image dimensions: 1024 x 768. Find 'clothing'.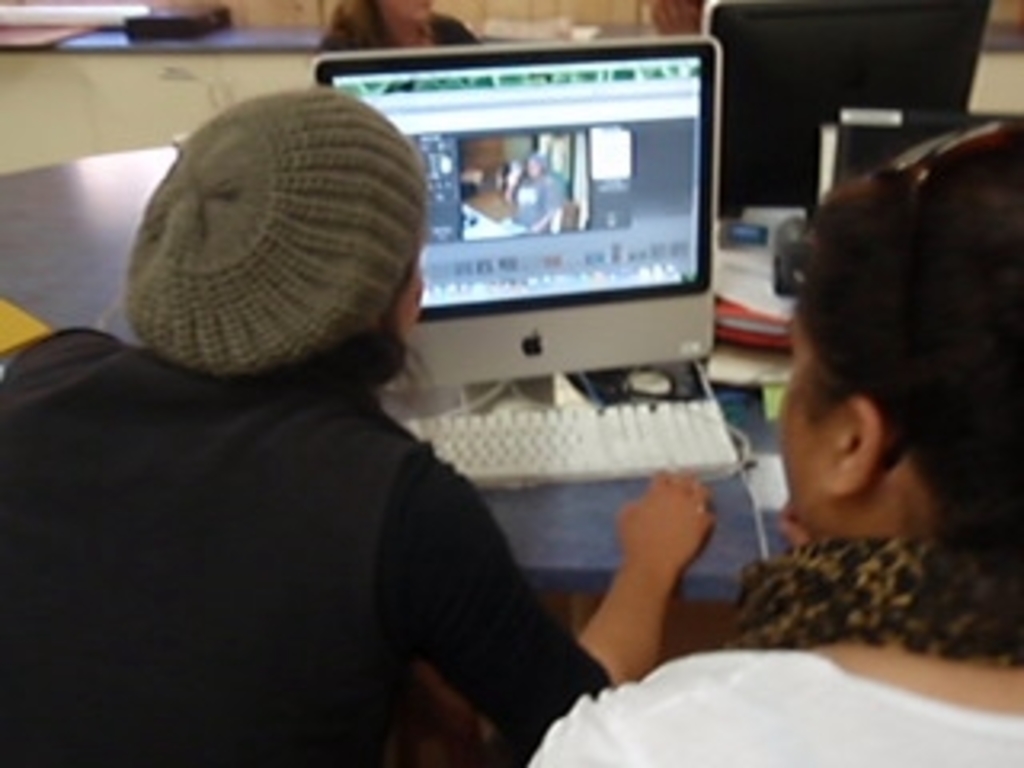
(x1=19, y1=230, x2=605, y2=767).
